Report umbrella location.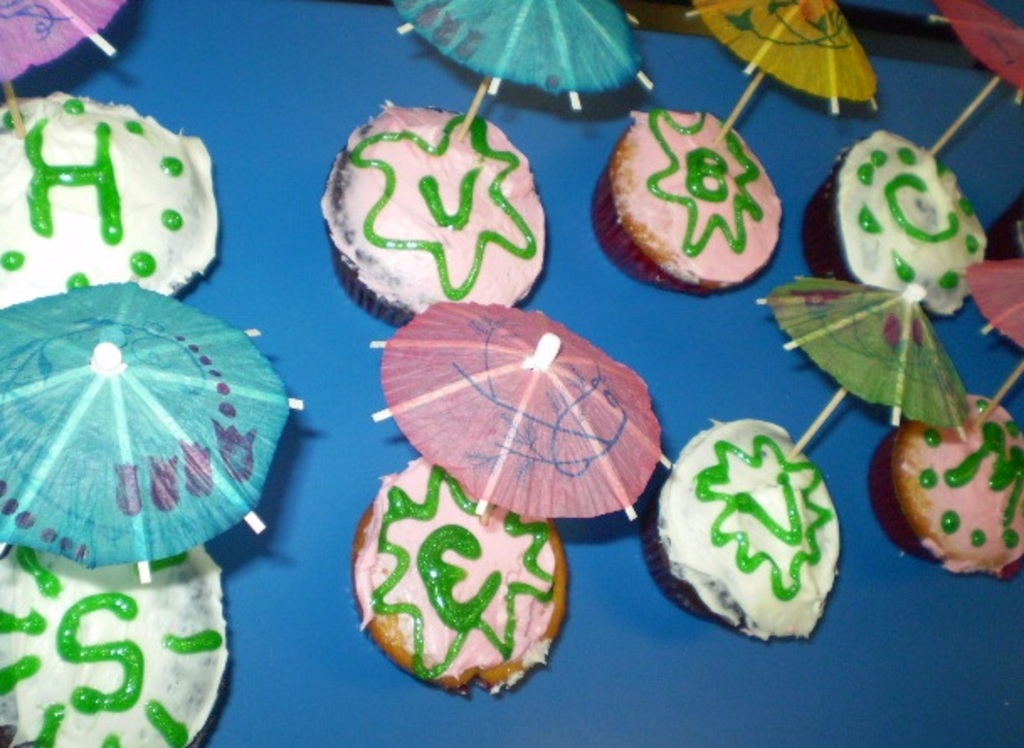
Report: (x1=0, y1=0, x2=129, y2=138).
